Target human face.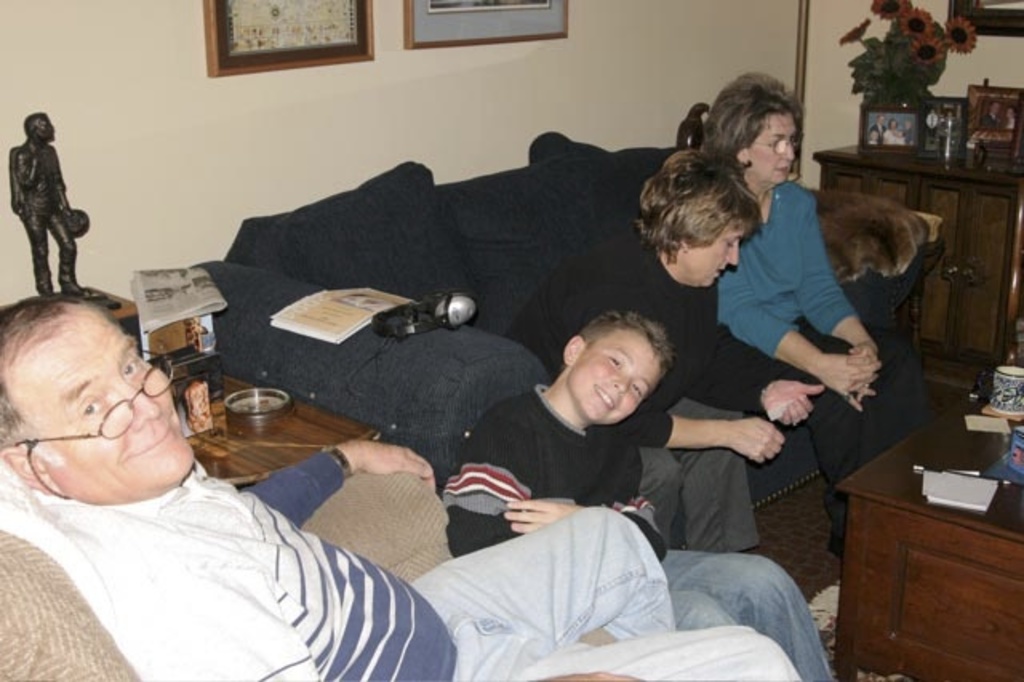
Target region: BBox(746, 112, 795, 186).
